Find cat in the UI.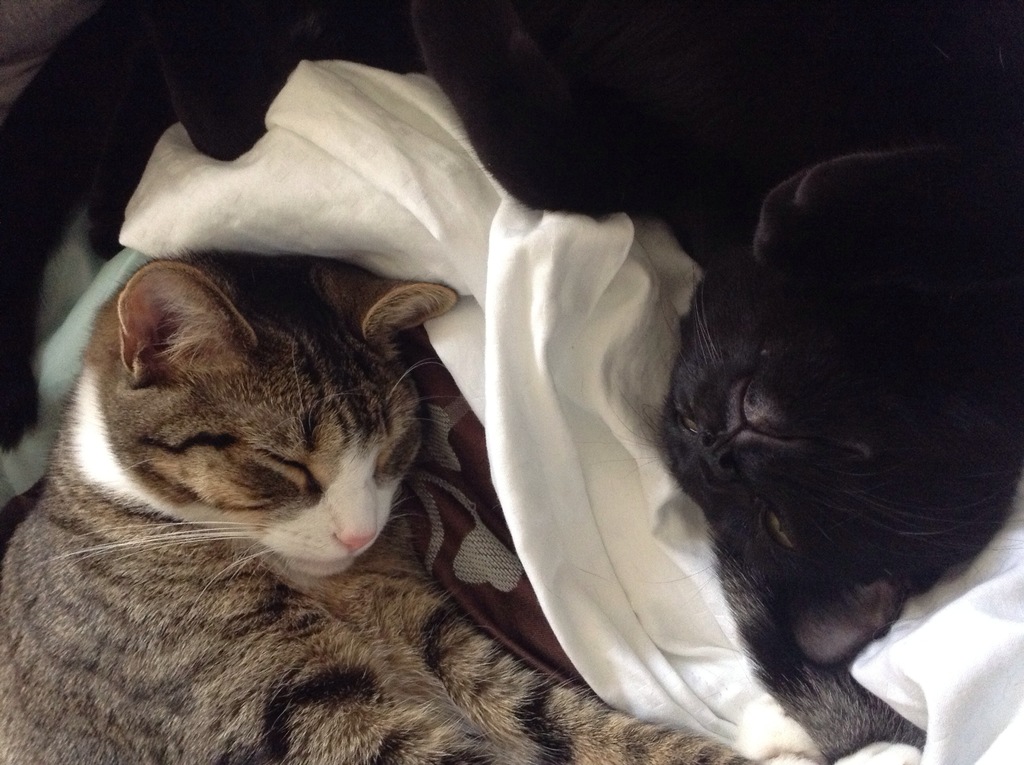
UI element at x1=1 y1=0 x2=1023 y2=665.
